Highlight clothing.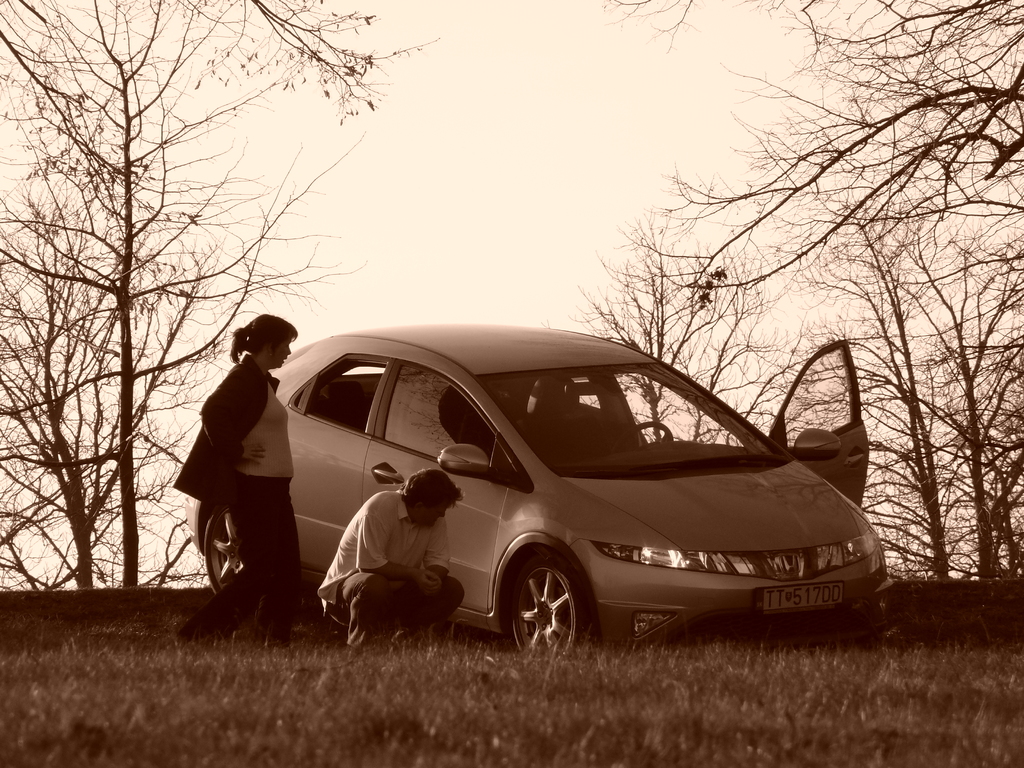
Highlighted region: <box>319,502,461,618</box>.
